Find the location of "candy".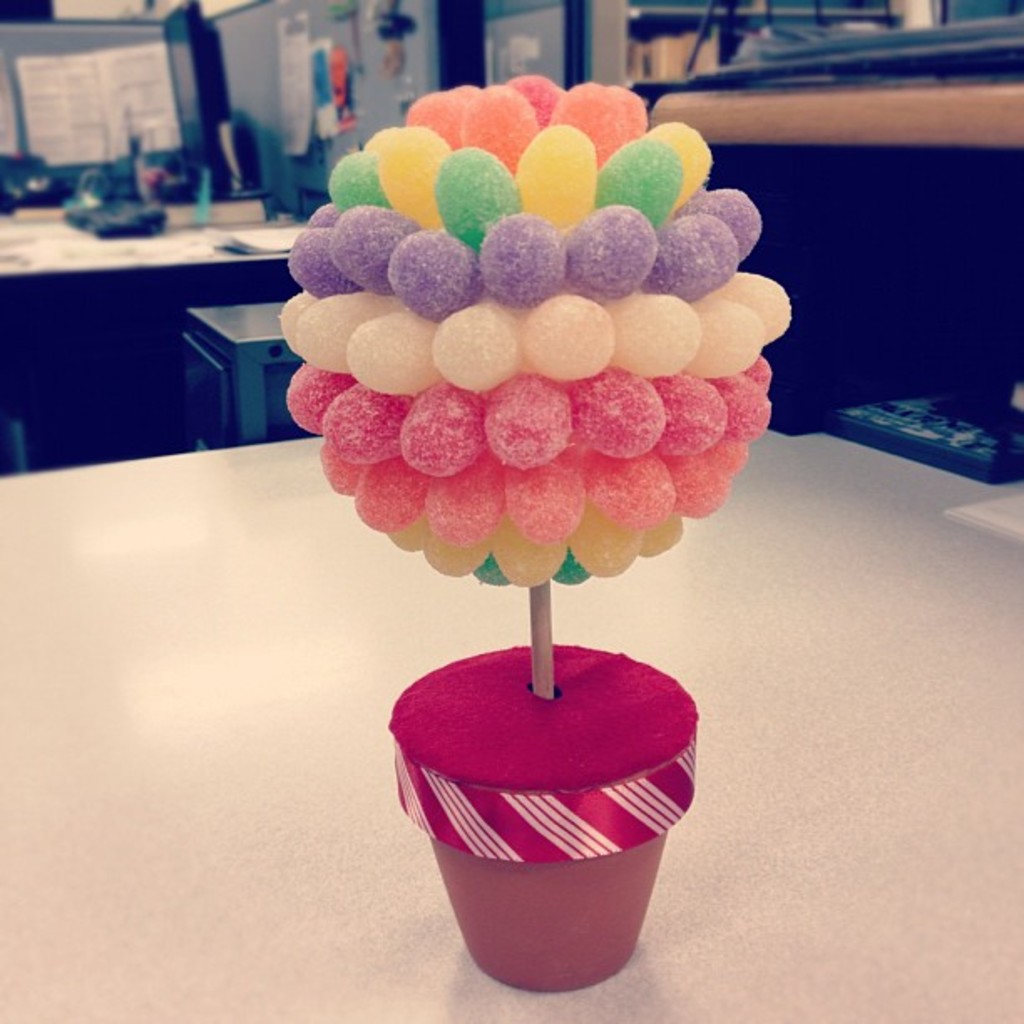
Location: 415 470 507 549.
